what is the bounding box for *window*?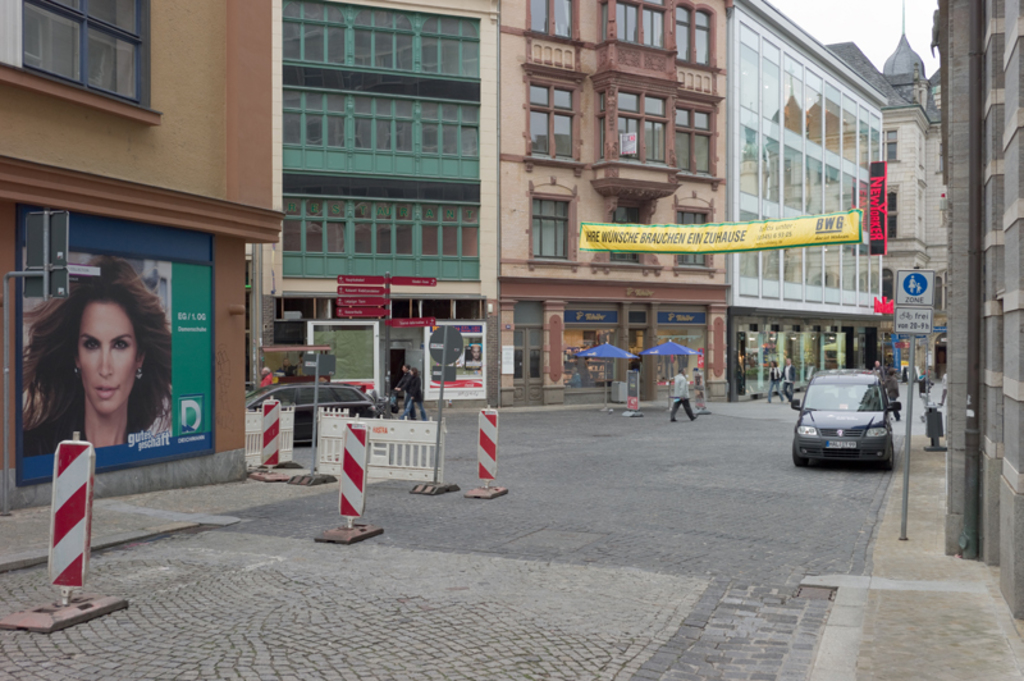
x1=863 y1=243 x2=876 y2=308.
